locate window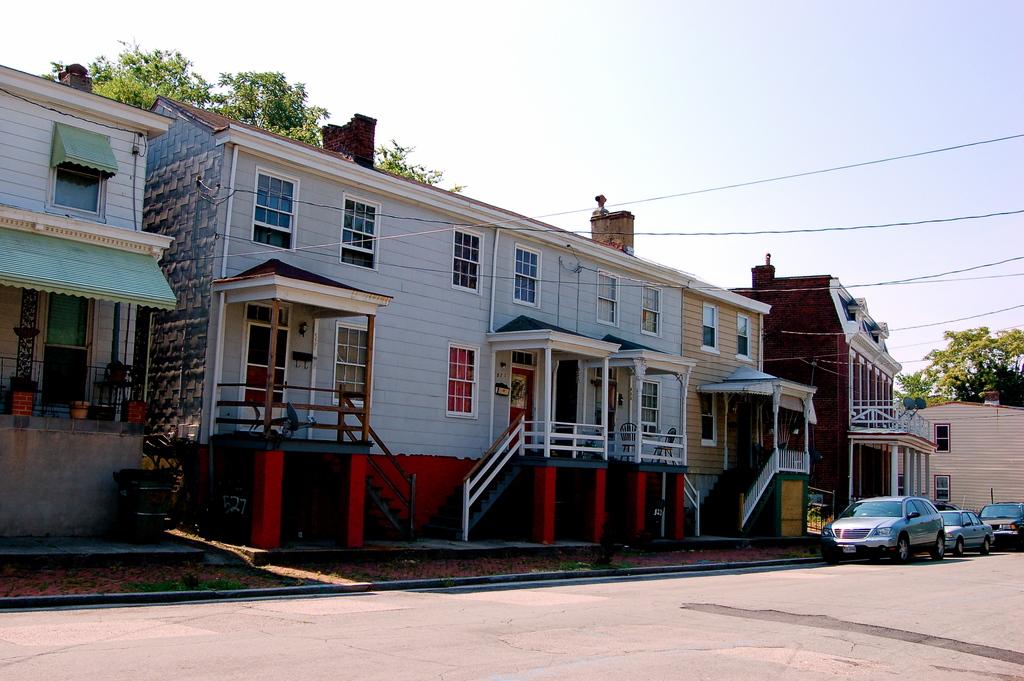
l=595, t=270, r=621, b=325
